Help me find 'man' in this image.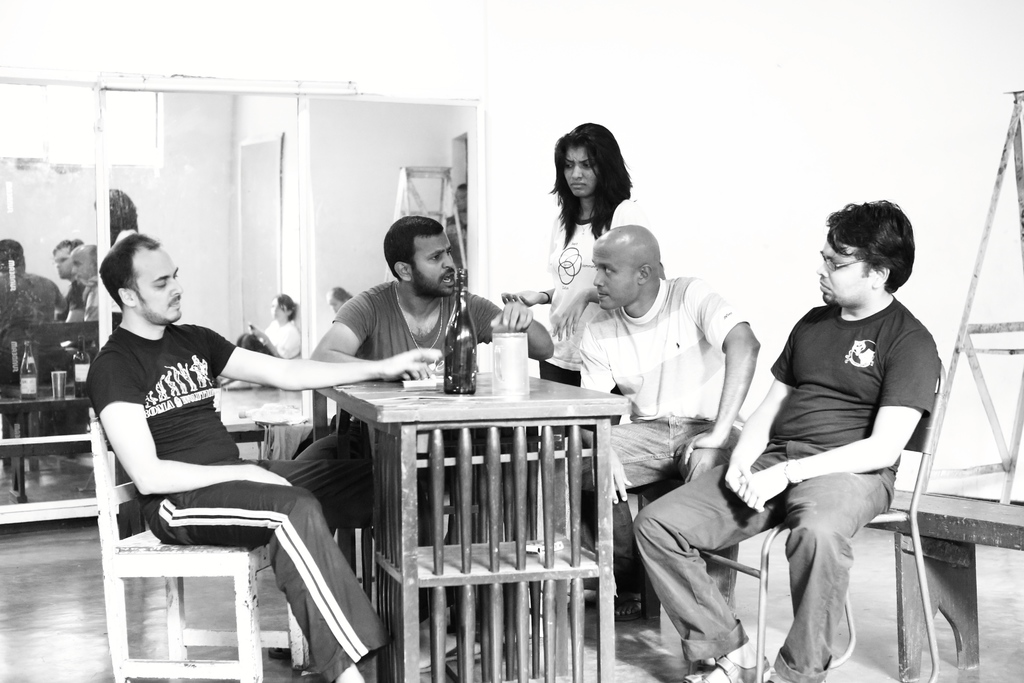
Found it: <box>638,195,935,682</box>.
